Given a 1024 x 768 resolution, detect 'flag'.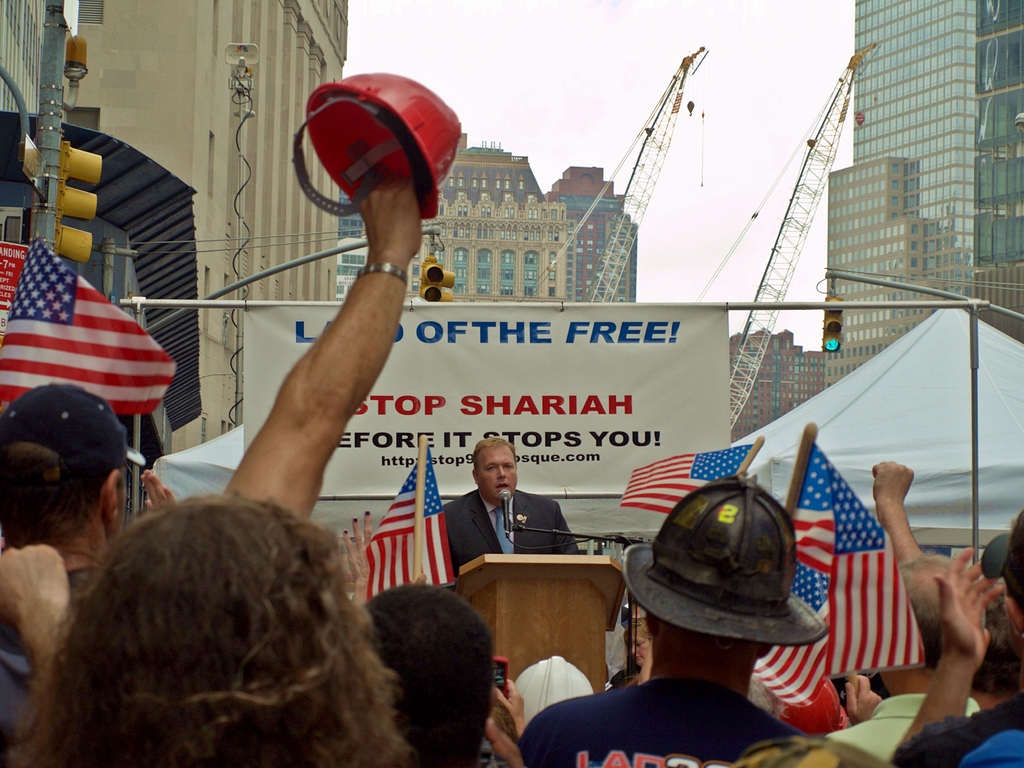
Rect(6, 266, 165, 423).
